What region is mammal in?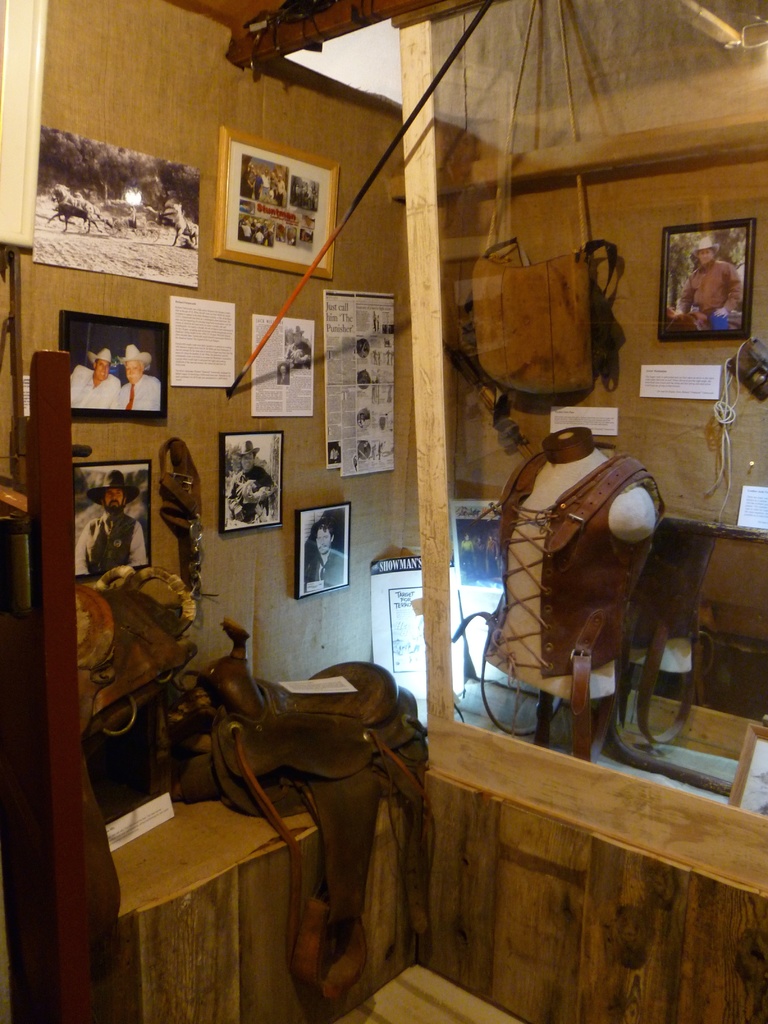
(x1=665, y1=305, x2=746, y2=333).
